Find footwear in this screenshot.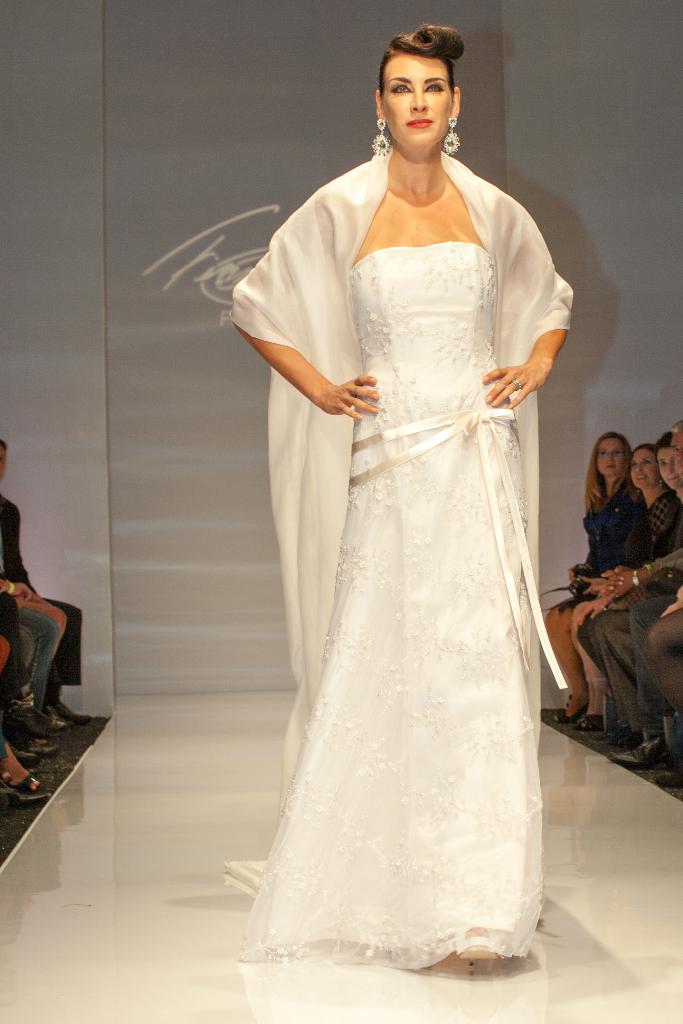
The bounding box for footwear is pyautogui.locateOnScreen(454, 925, 512, 961).
